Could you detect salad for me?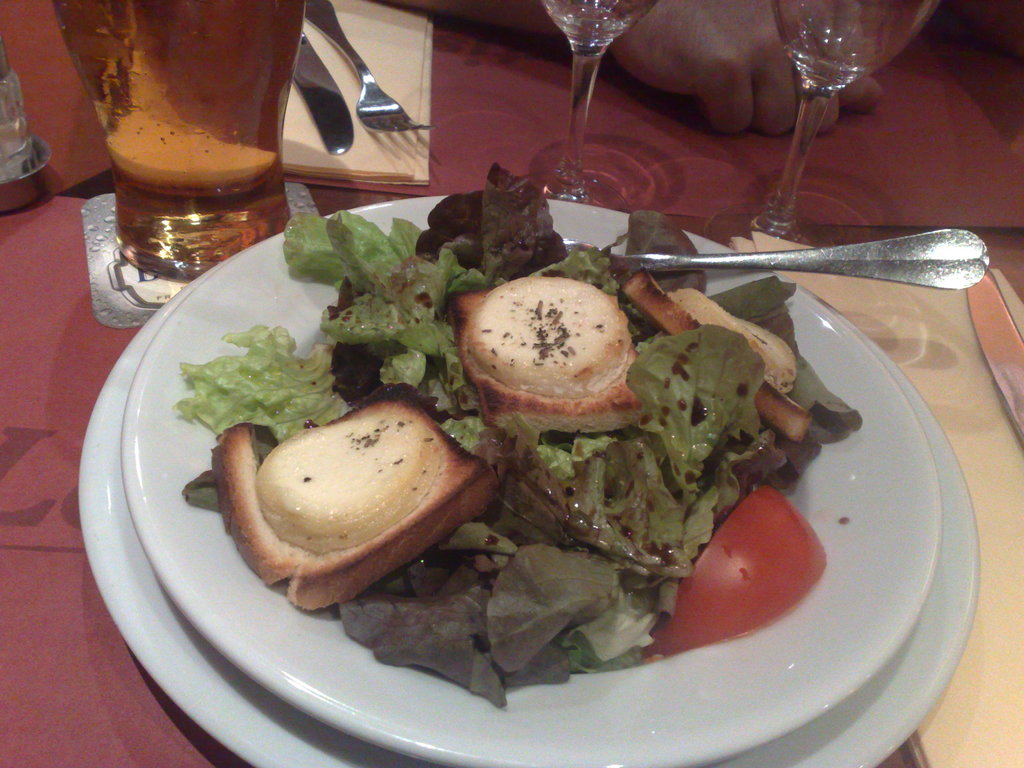
Detection result: select_region(172, 164, 875, 704).
